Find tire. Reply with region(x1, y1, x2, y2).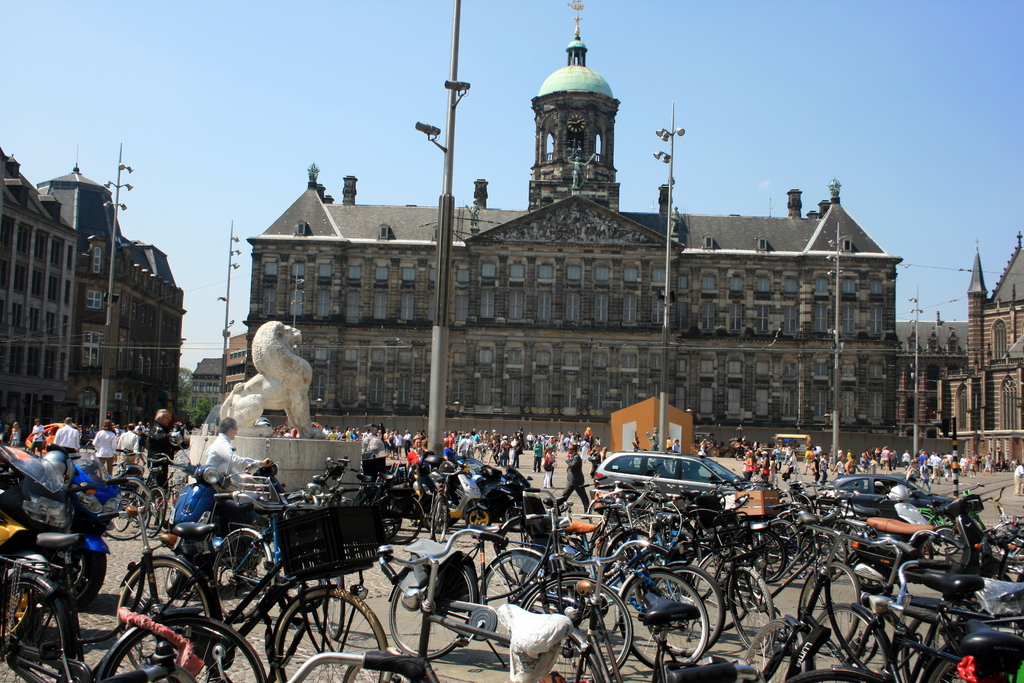
region(275, 587, 388, 682).
